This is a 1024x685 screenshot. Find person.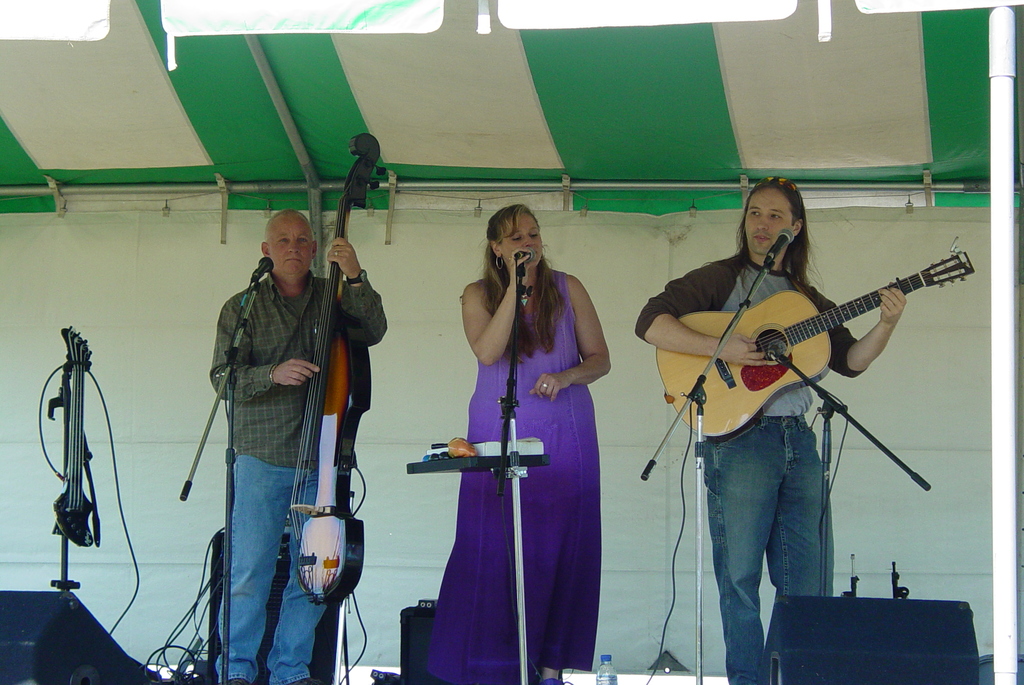
Bounding box: (x1=428, y1=206, x2=611, y2=684).
